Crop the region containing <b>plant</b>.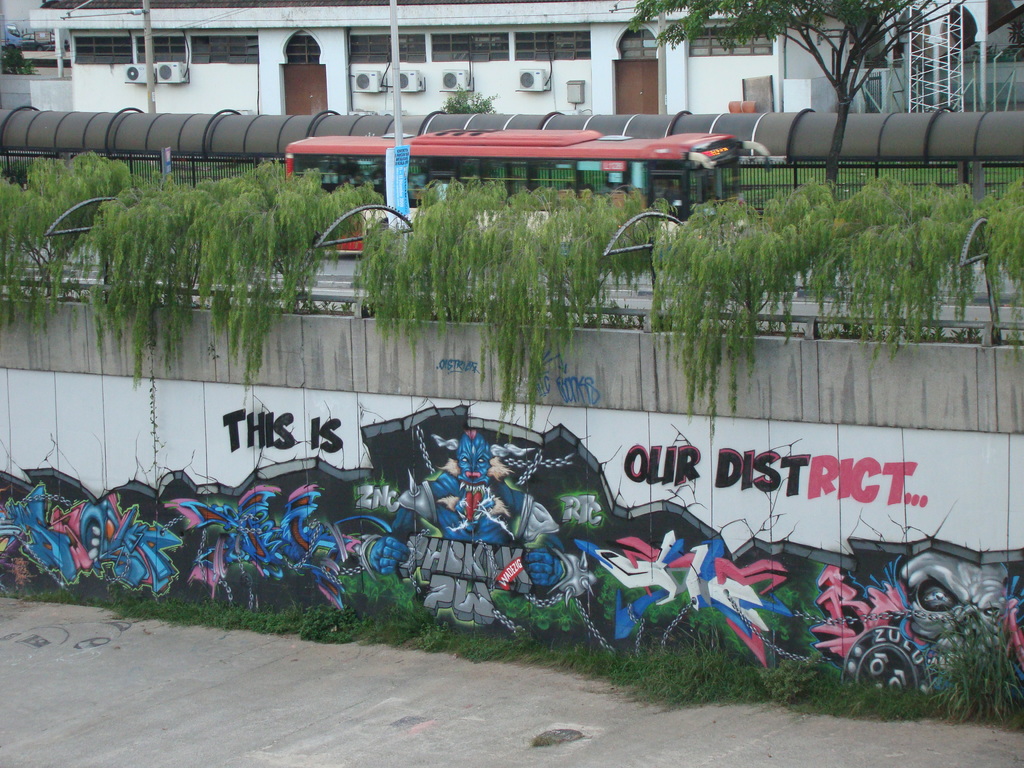
Crop region: (353, 172, 684, 447).
